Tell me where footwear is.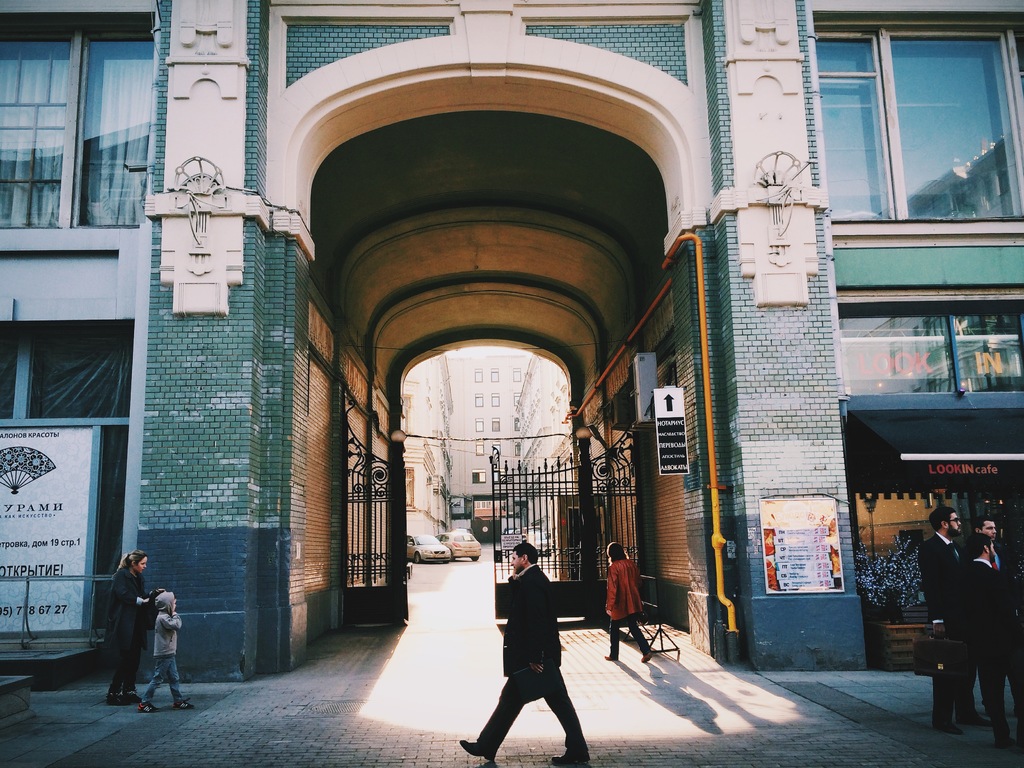
footwear is at 549 758 586 767.
